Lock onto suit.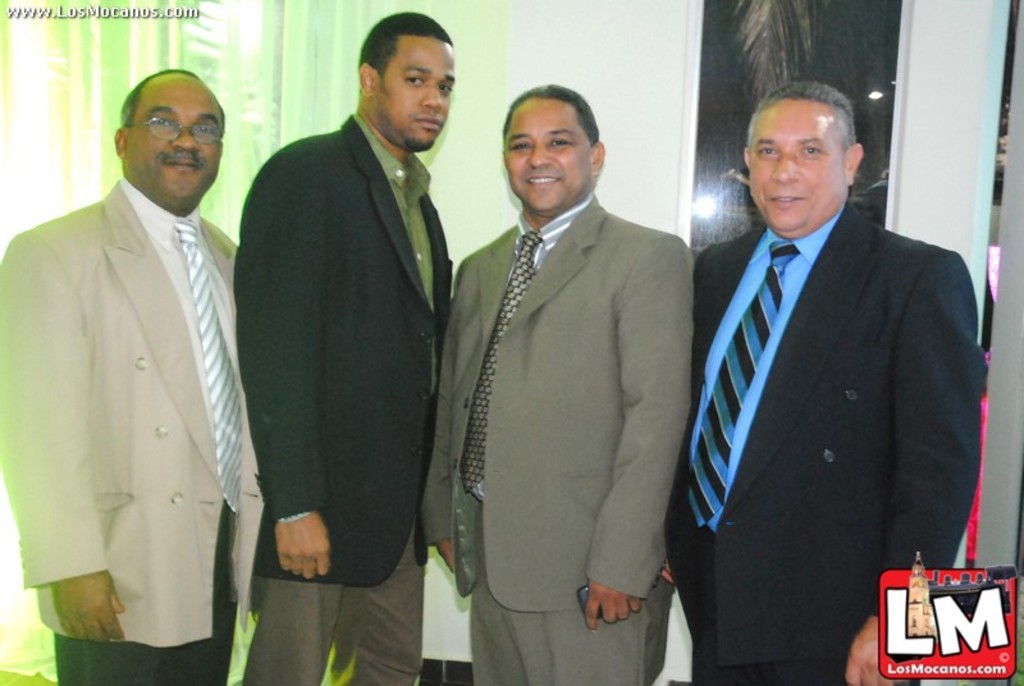
Locked: [238,114,461,685].
